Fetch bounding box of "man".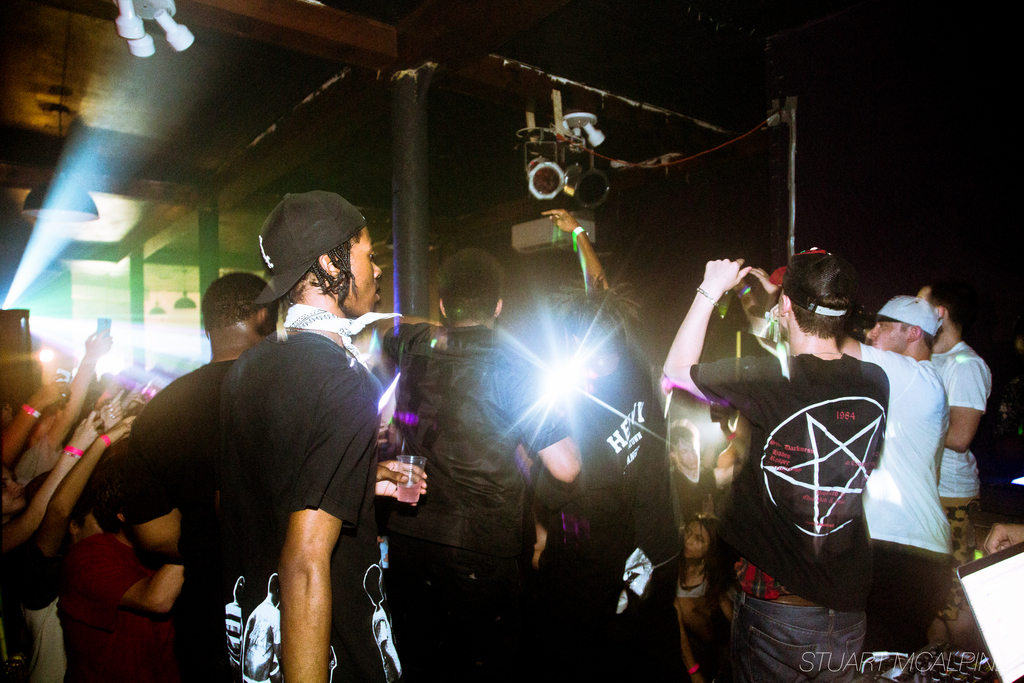
Bbox: x1=216 y1=185 x2=435 y2=682.
